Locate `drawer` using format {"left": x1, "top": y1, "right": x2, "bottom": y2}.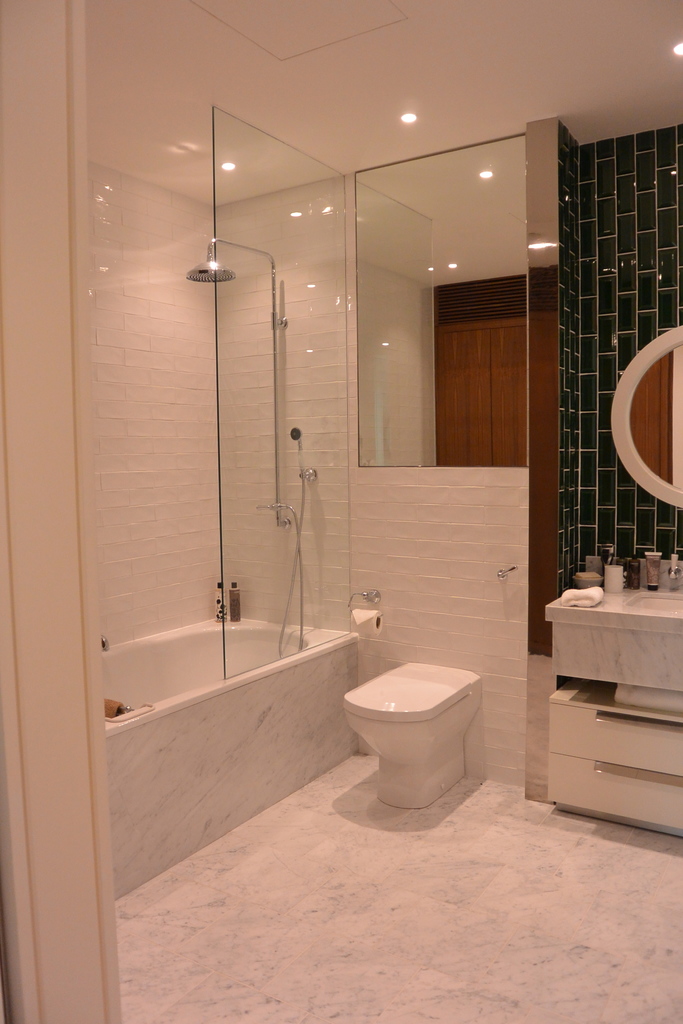
{"left": 547, "top": 701, "right": 682, "bottom": 776}.
